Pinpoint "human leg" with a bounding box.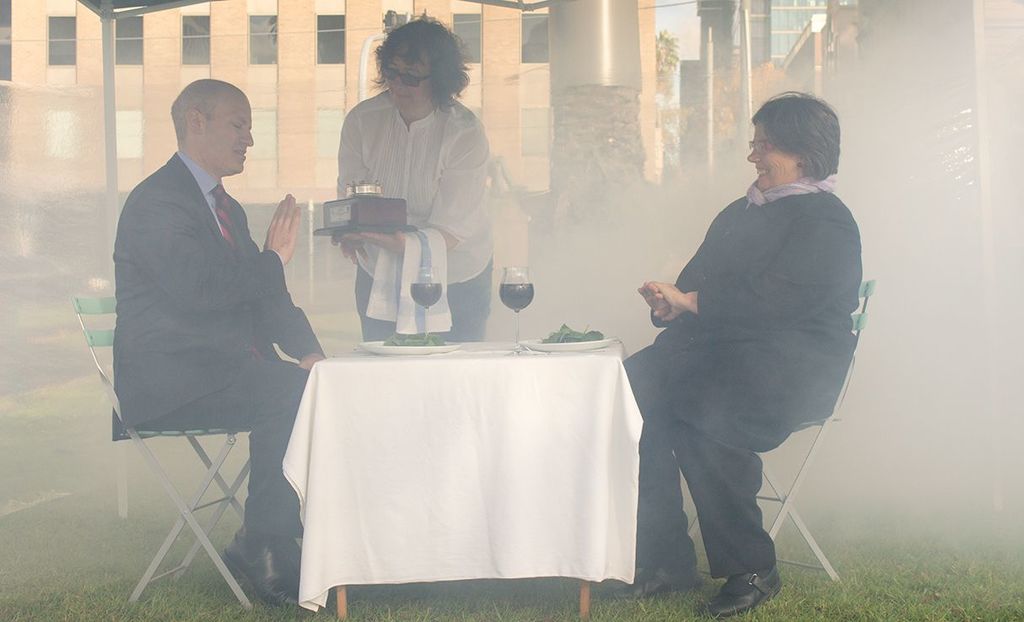
locate(628, 313, 822, 606).
